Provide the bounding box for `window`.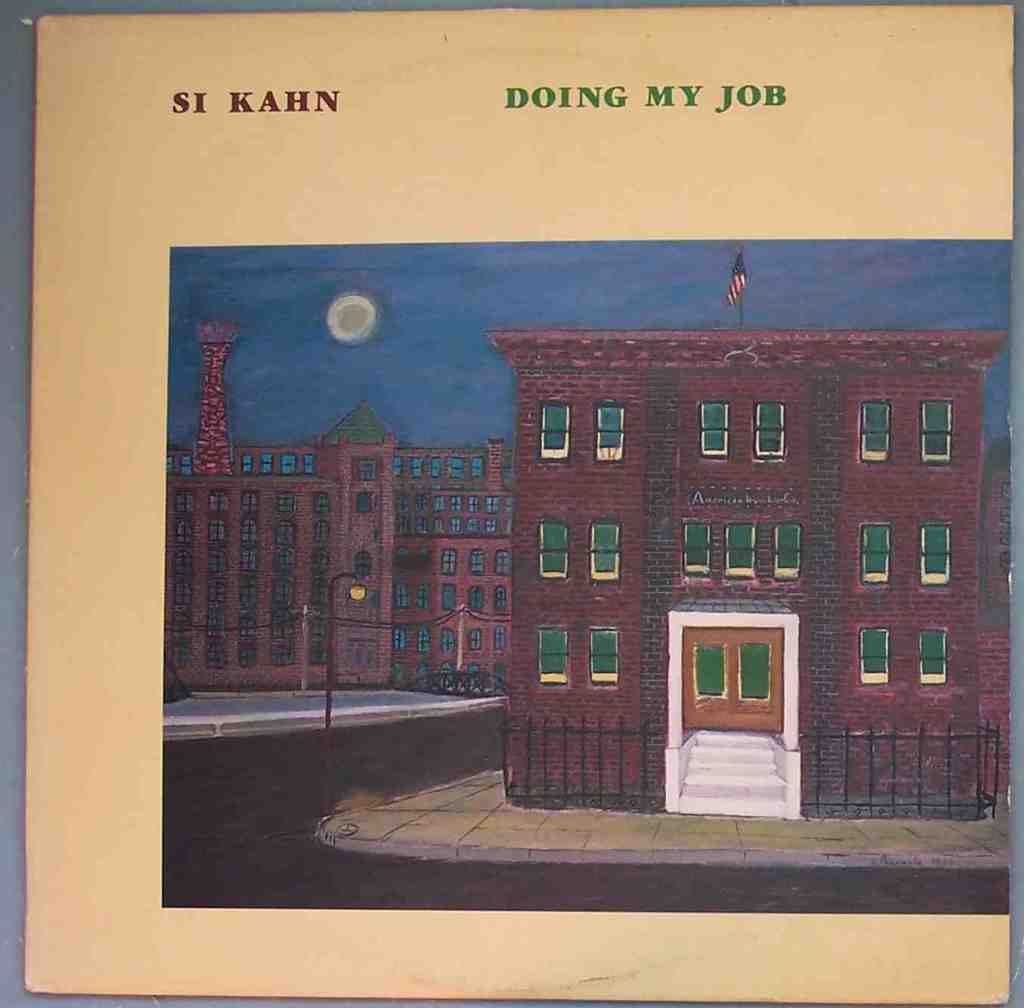
detection(739, 640, 770, 703).
